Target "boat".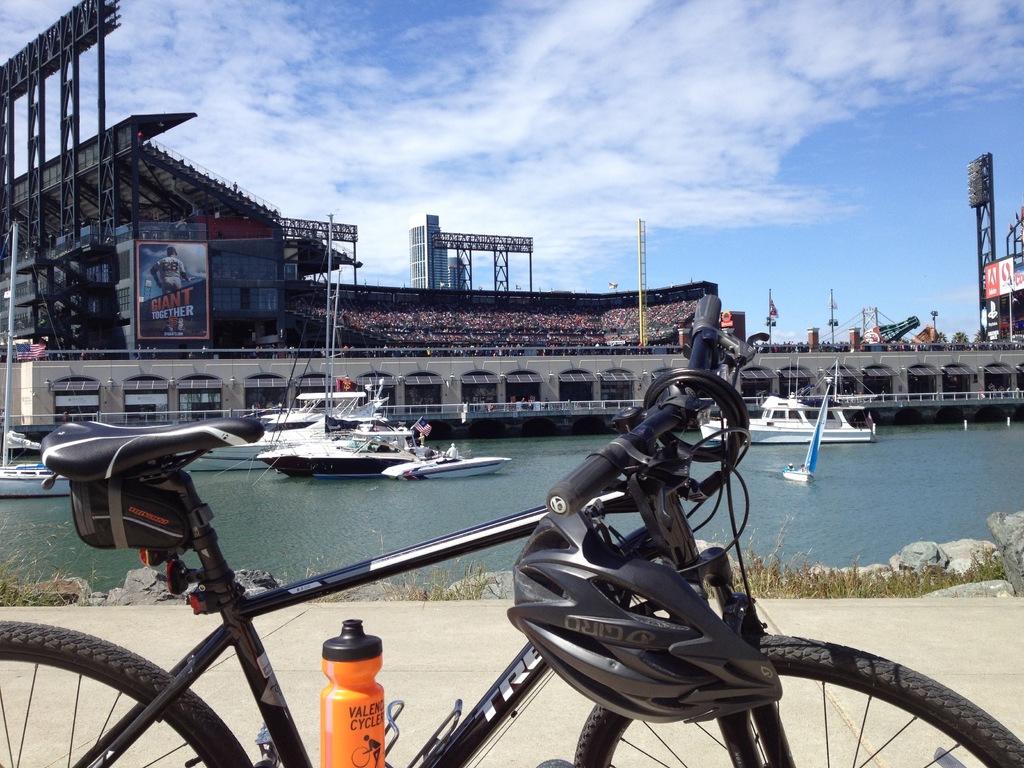
Target region: detection(255, 212, 412, 442).
